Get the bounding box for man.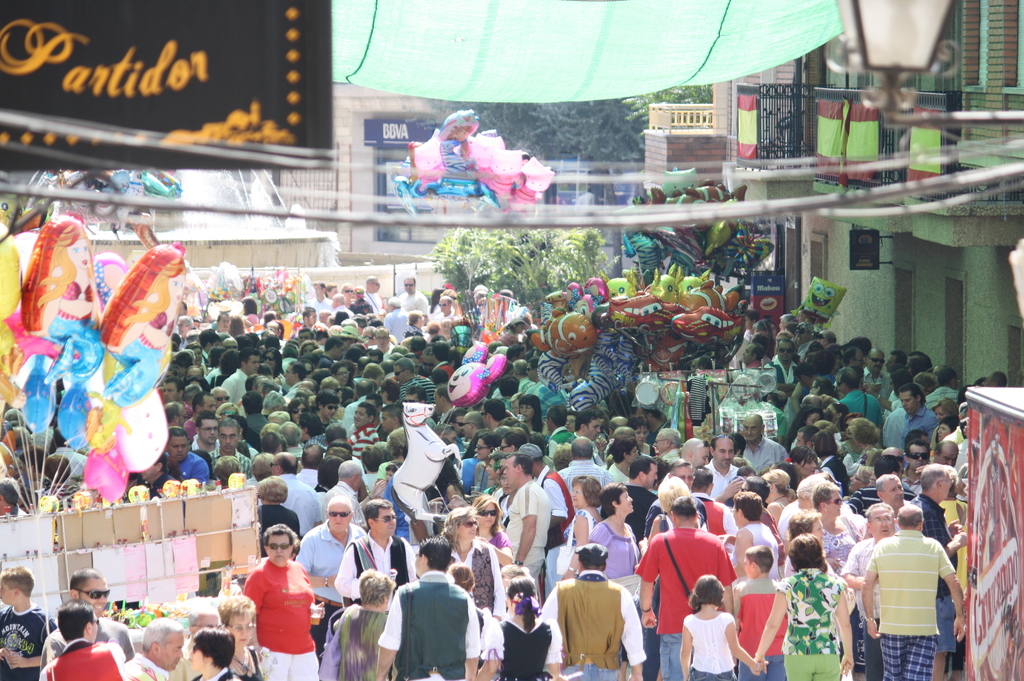
315/308/332/324.
